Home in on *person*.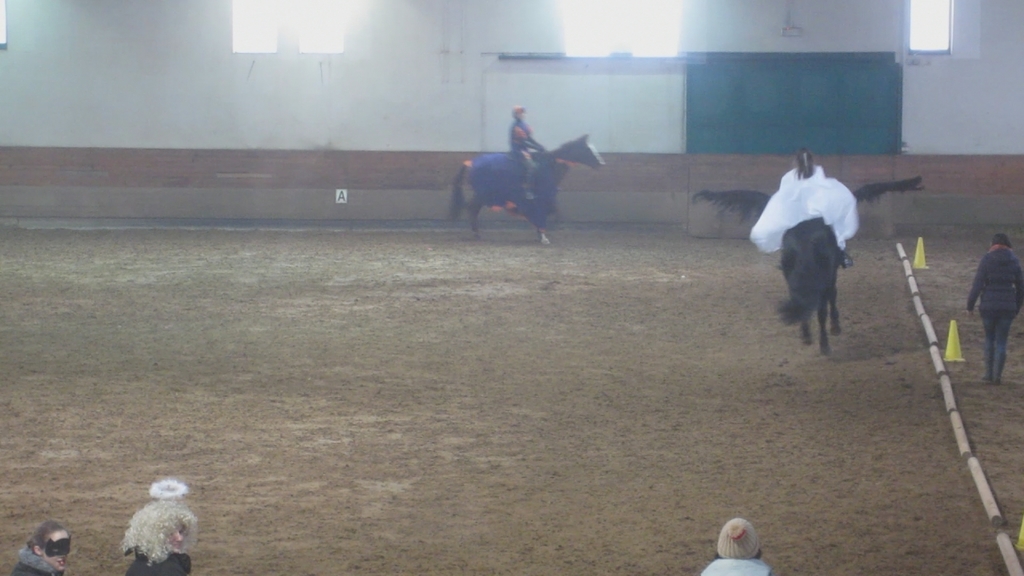
Homed in at <box>702,515,770,575</box>.
